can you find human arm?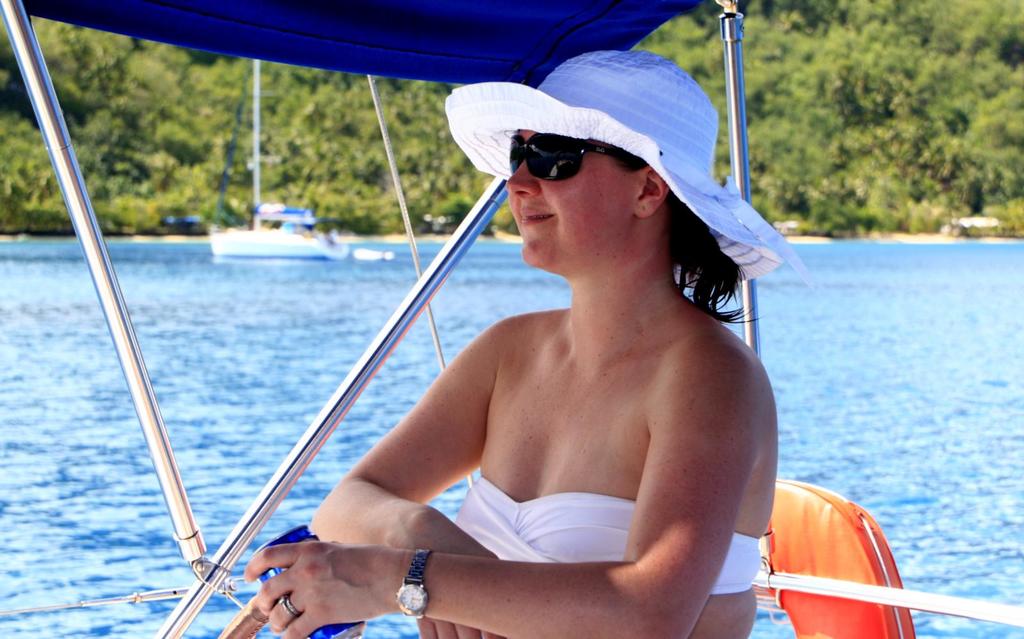
Yes, bounding box: 307 327 507 638.
